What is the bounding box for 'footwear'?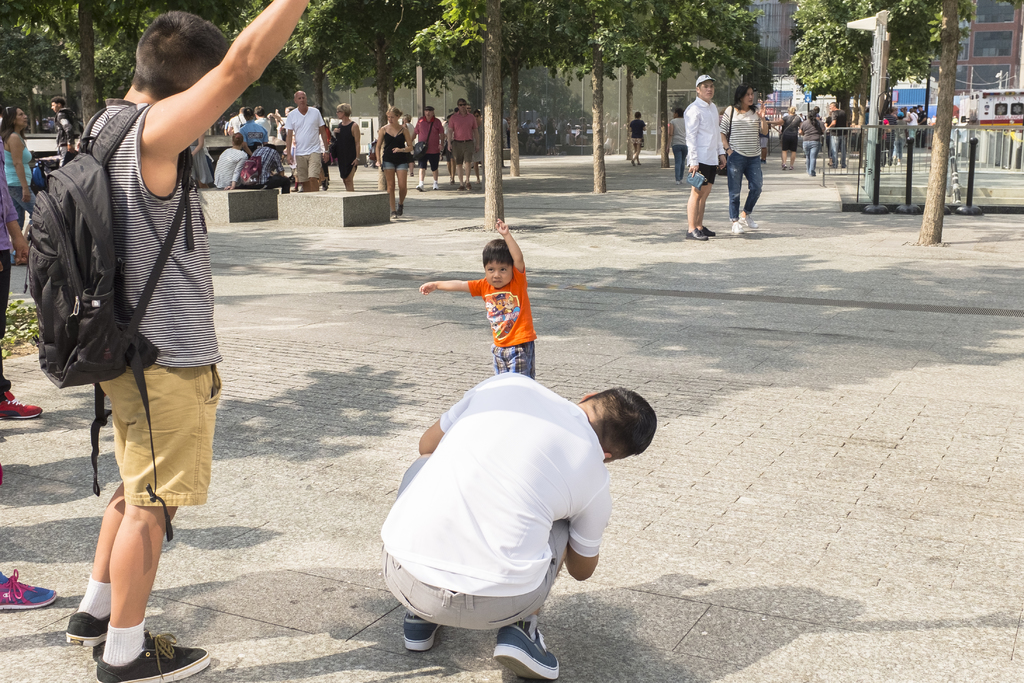
{"left": 0, "top": 569, "right": 60, "bottom": 611}.
